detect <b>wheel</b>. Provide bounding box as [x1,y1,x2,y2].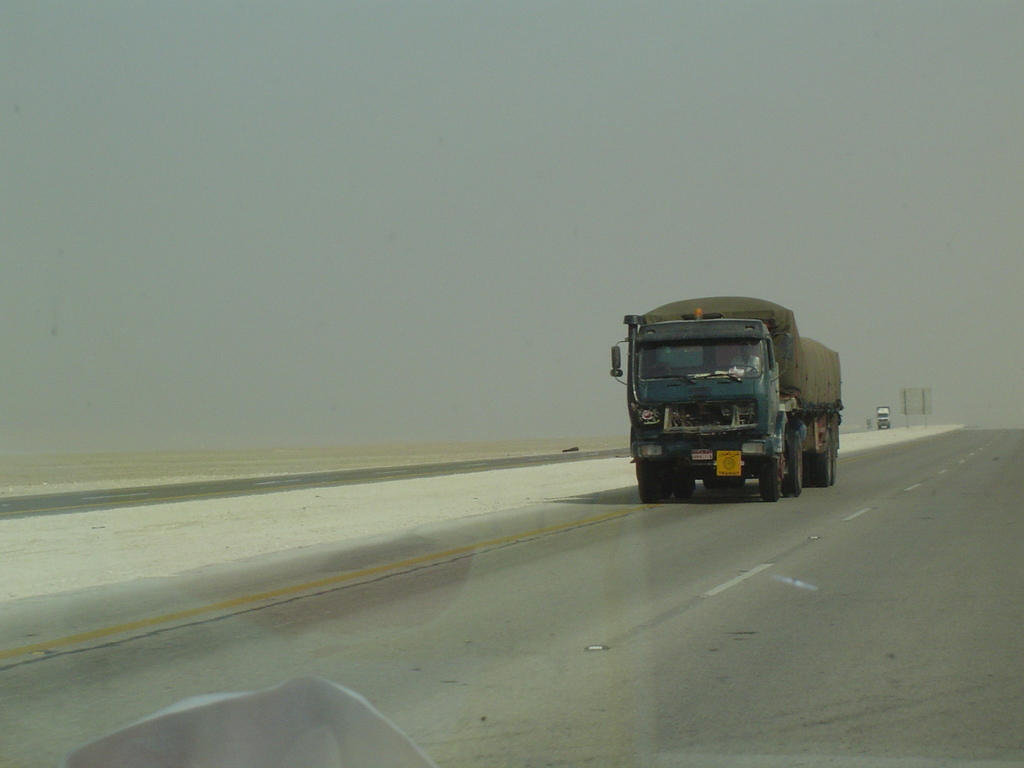
[814,446,830,489].
